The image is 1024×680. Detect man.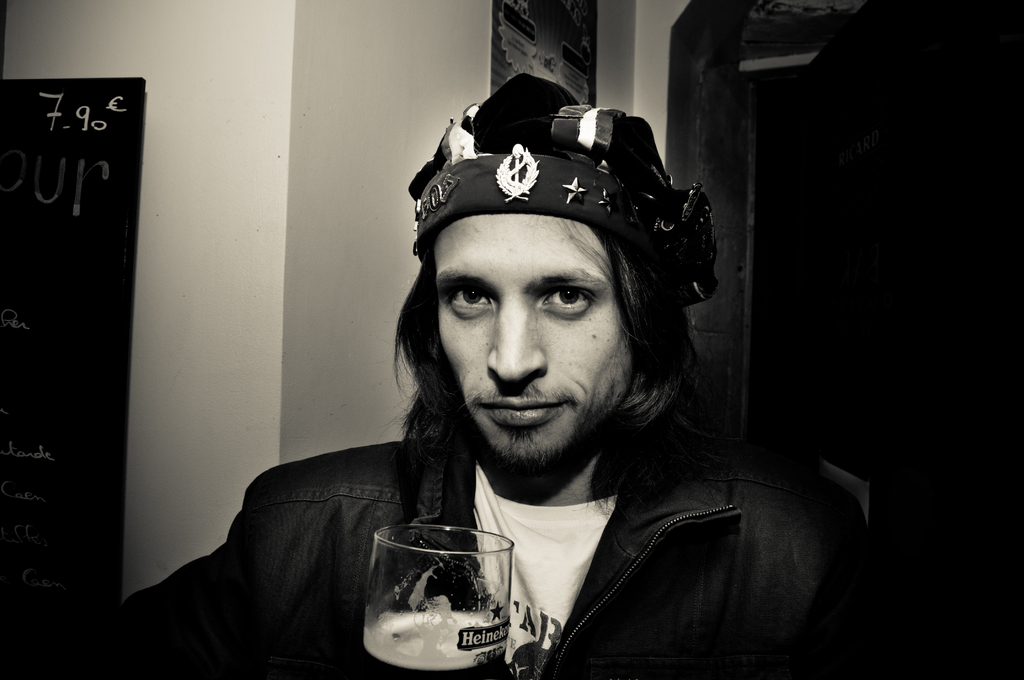
Detection: x1=161 y1=86 x2=881 y2=670.
